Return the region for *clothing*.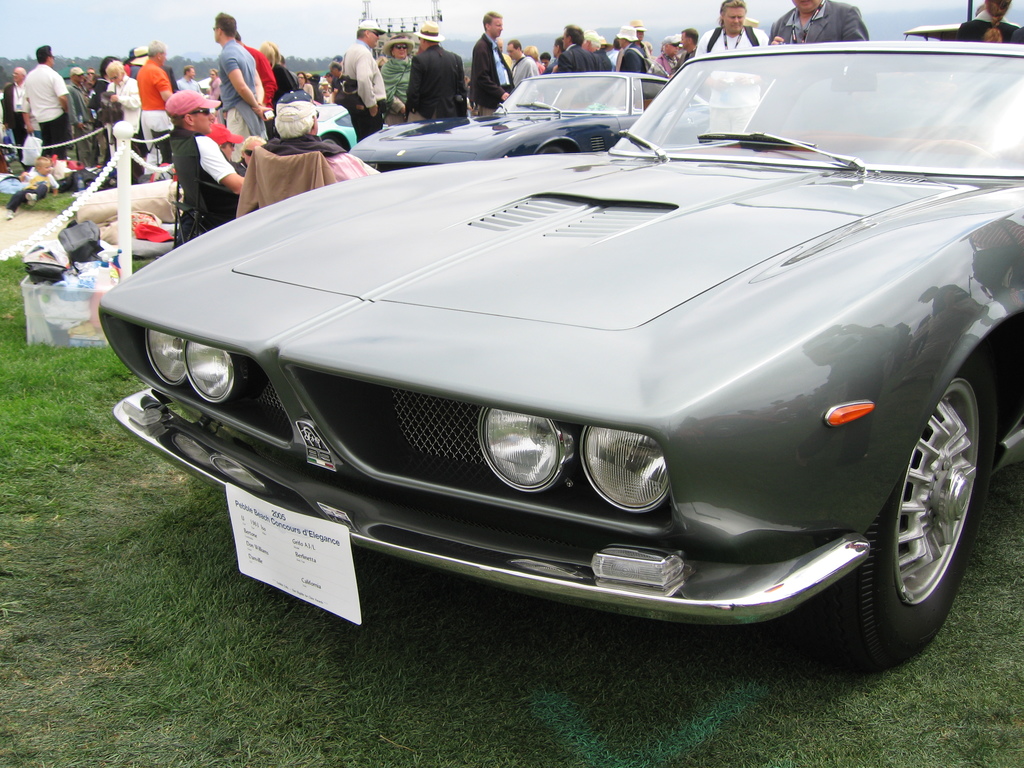
(x1=233, y1=130, x2=331, y2=218).
